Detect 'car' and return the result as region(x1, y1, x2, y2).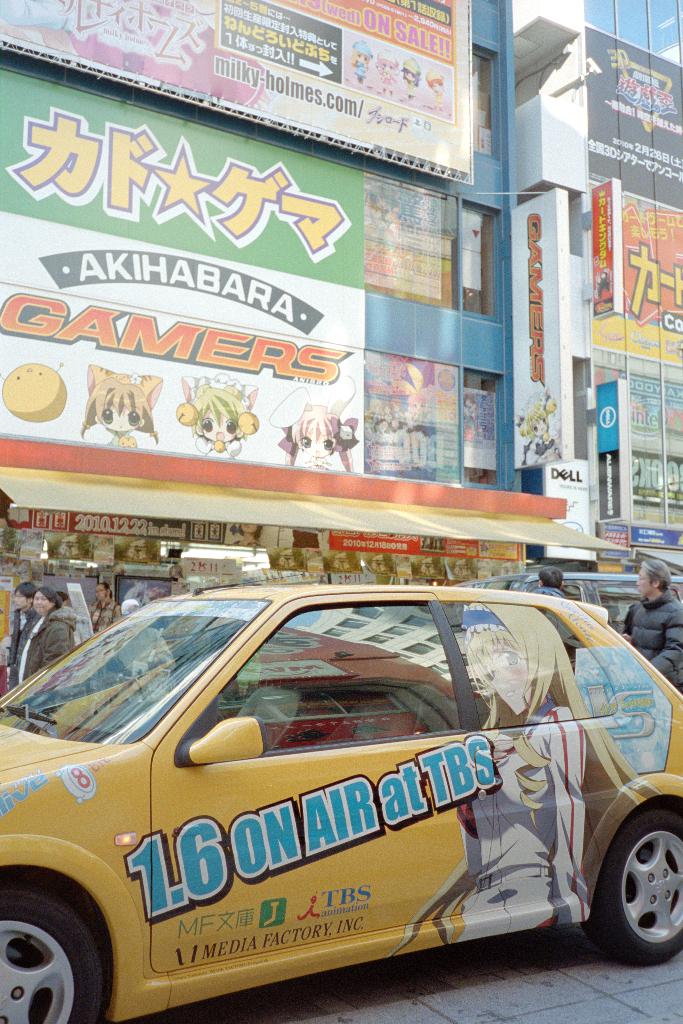
region(0, 589, 682, 1023).
